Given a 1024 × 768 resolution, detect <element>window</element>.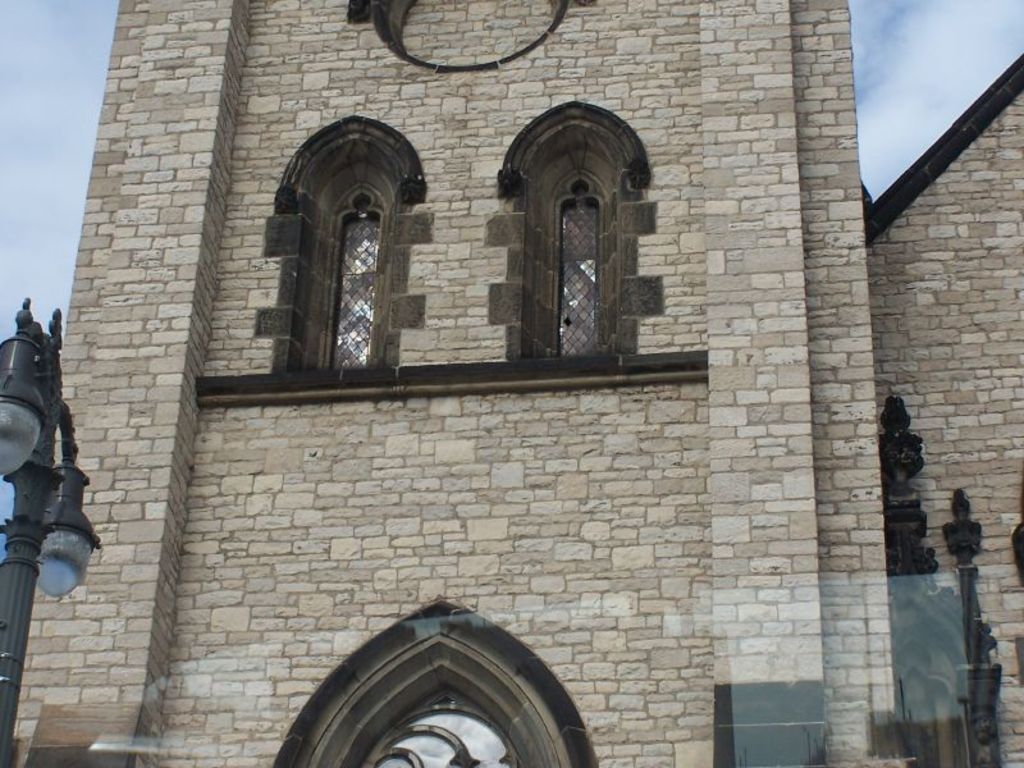
[x1=270, y1=595, x2=602, y2=767].
